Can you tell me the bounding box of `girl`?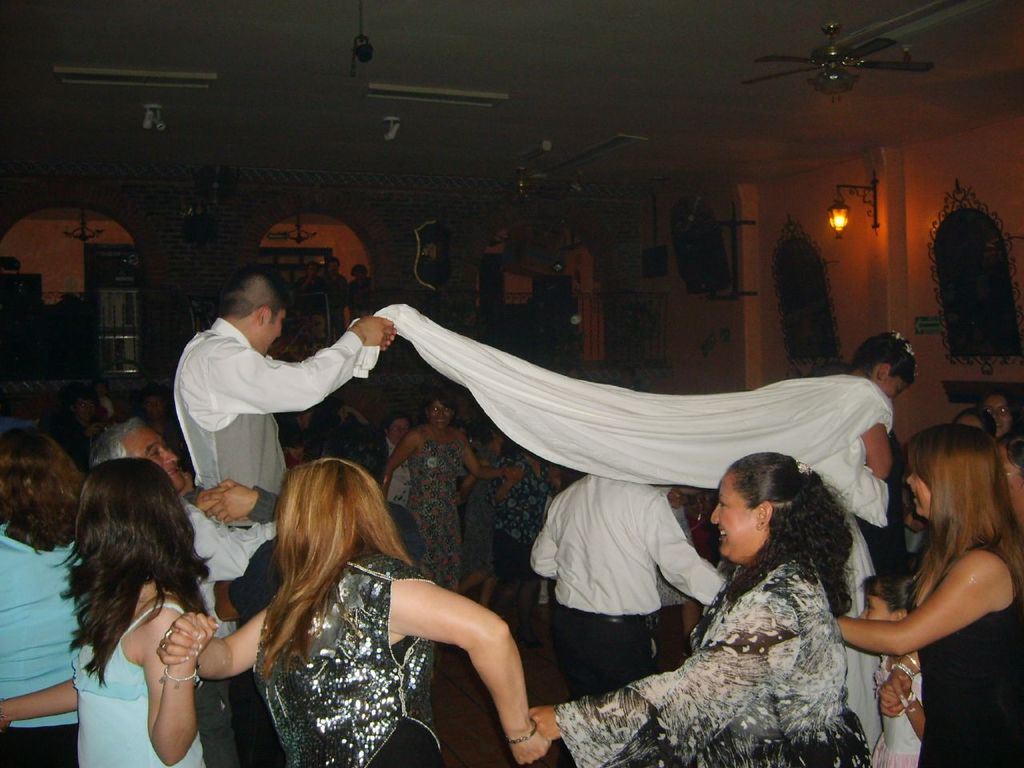
select_region(0, 460, 219, 767).
